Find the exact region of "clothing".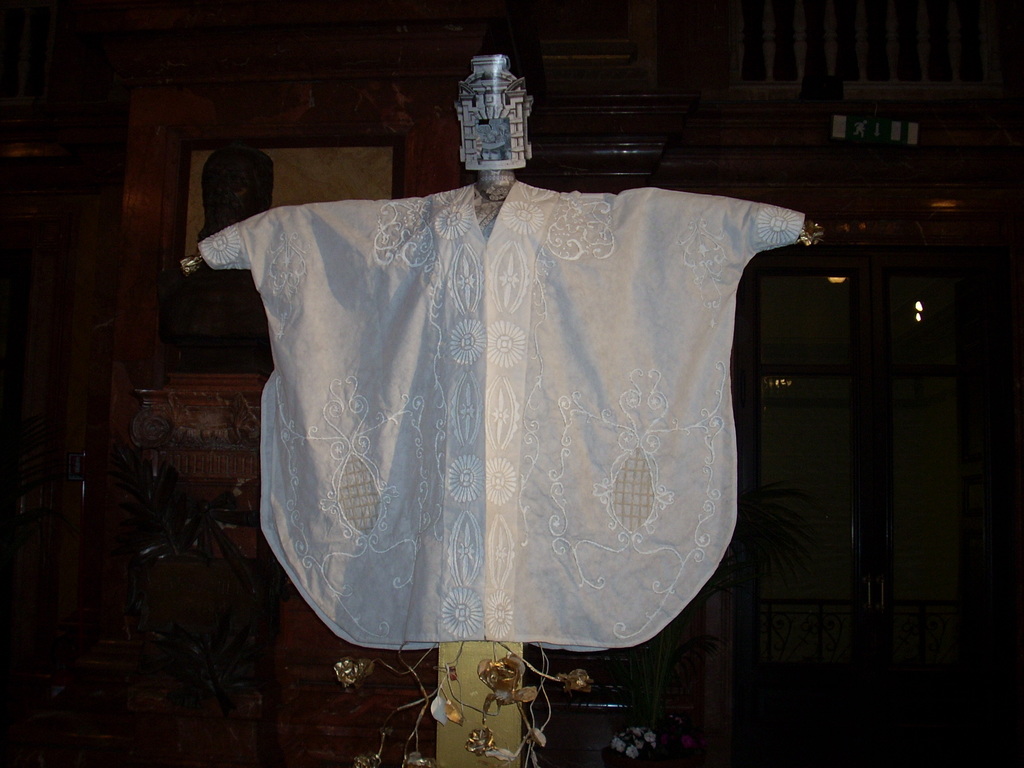
Exact region: Rect(214, 136, 808, 644).
